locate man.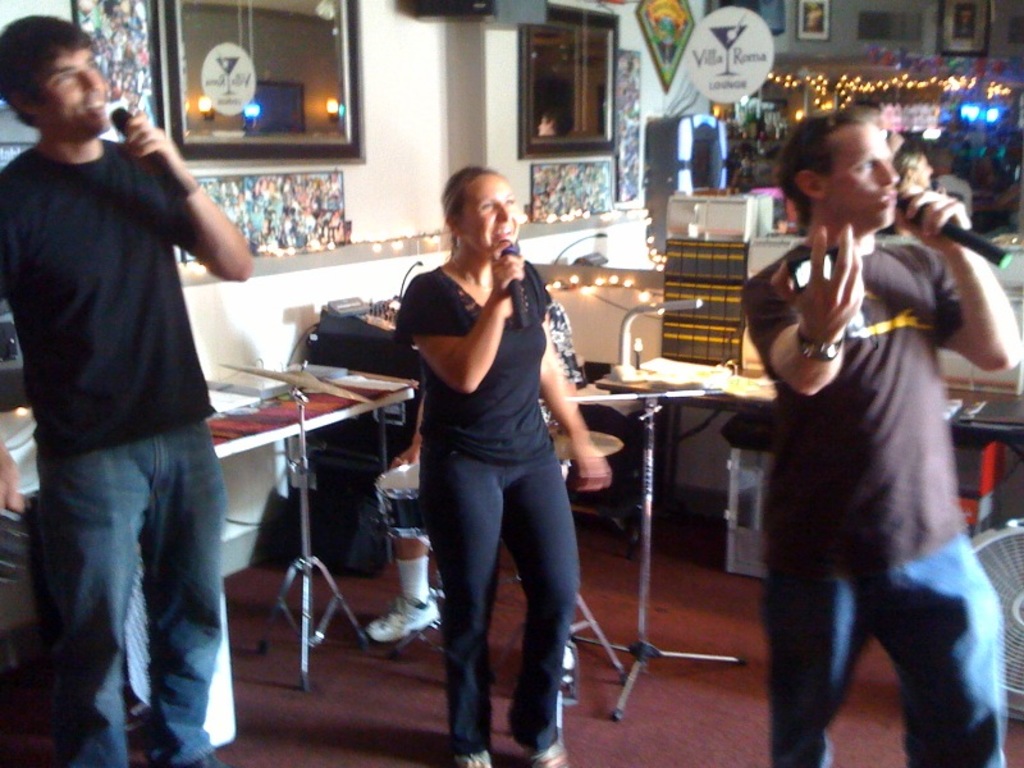
Bounding box: [x1=4, y1=32, x2=266, y2=767].
